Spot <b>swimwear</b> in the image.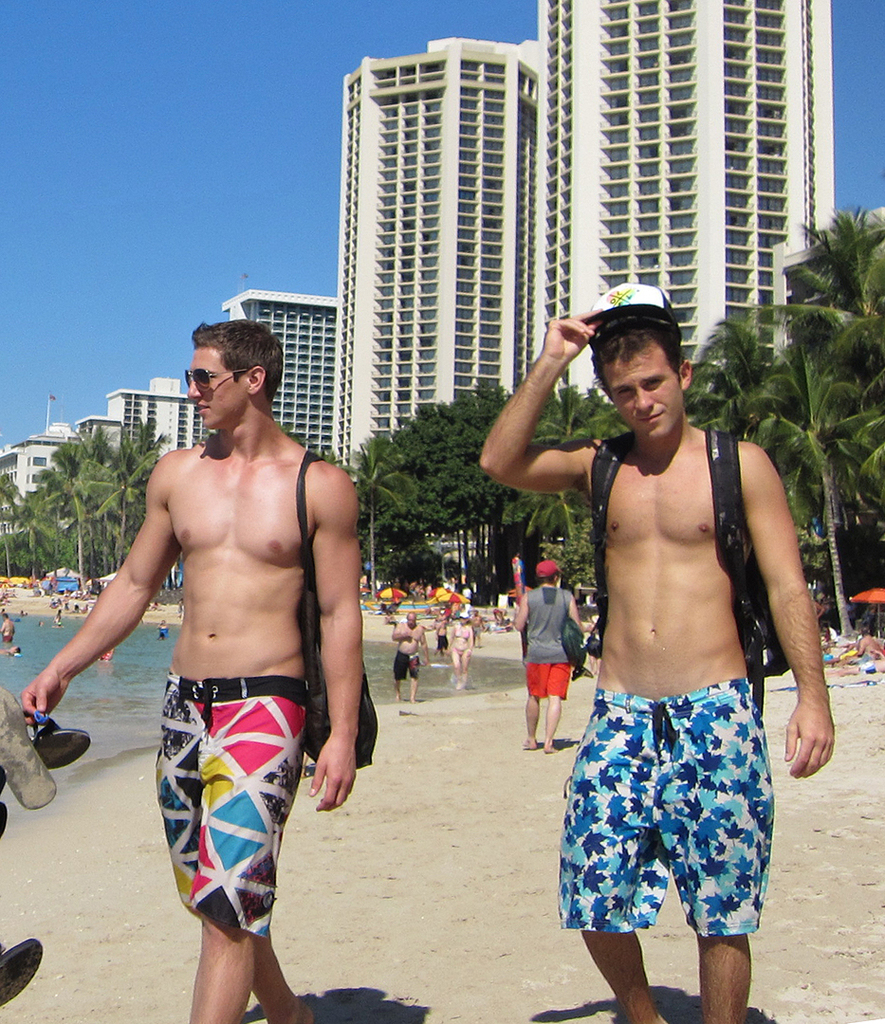
<b>swimwear</b> found at (left=525, top=583, right=575, bottom=699).
